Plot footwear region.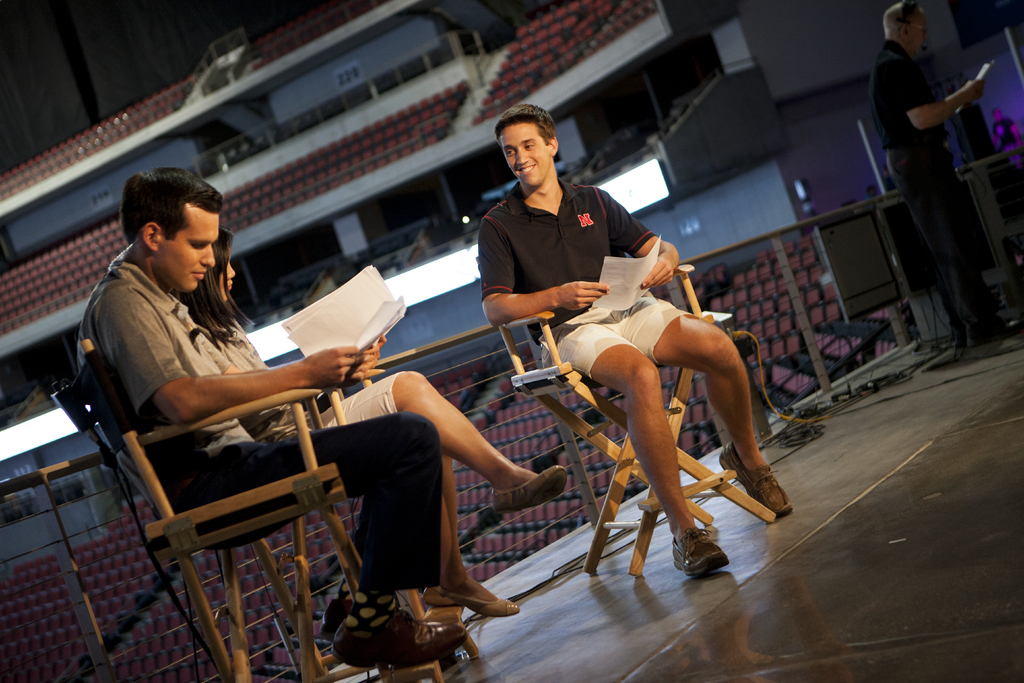
Plotted at {"left": 660, "top": 525, "right": 731, "bottom": 574}.
